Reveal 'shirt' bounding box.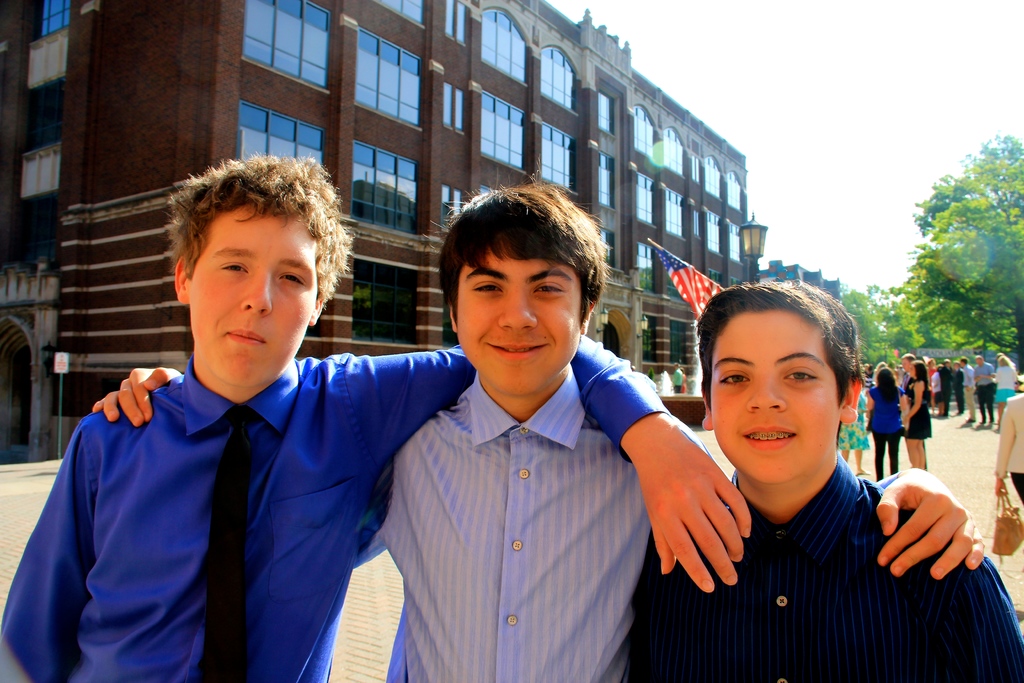
Revealed: (x1=0, y1=357, x2=671, y2=682).
